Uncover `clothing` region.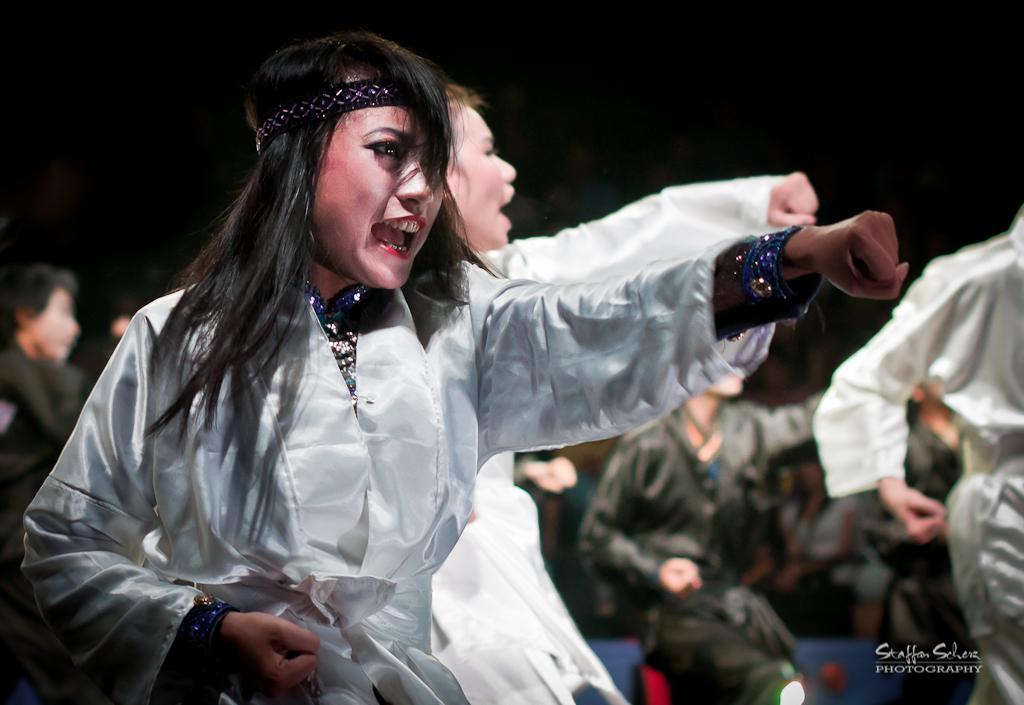
Uncovered: l=414, t=175, r=790, b=704.
